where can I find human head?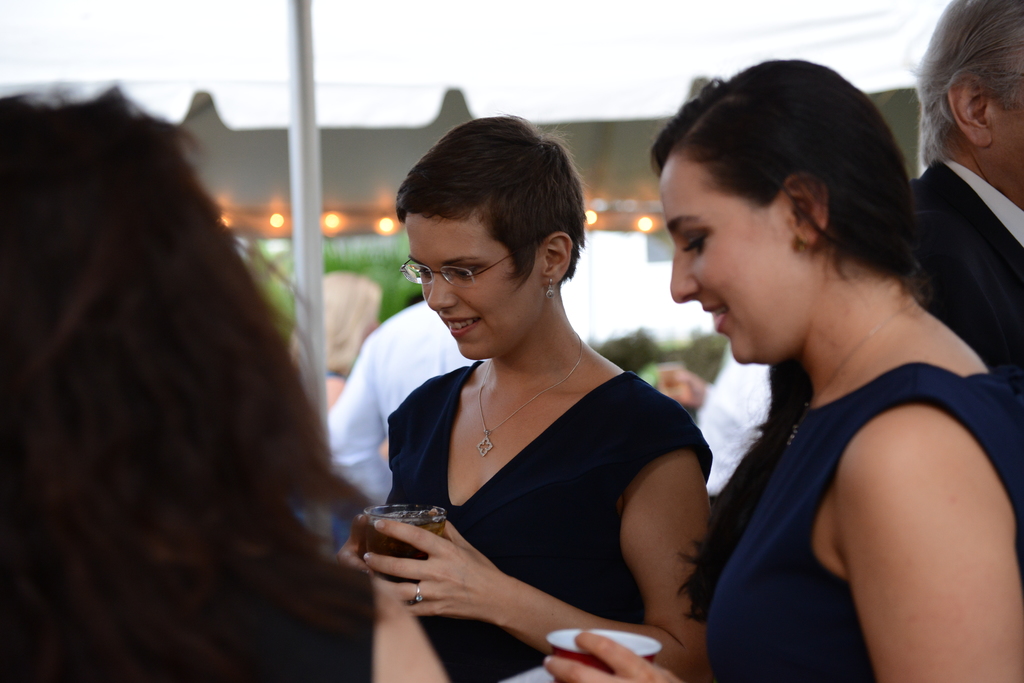
You can find it at (left=397, top=116, right=589, bottom=361).
